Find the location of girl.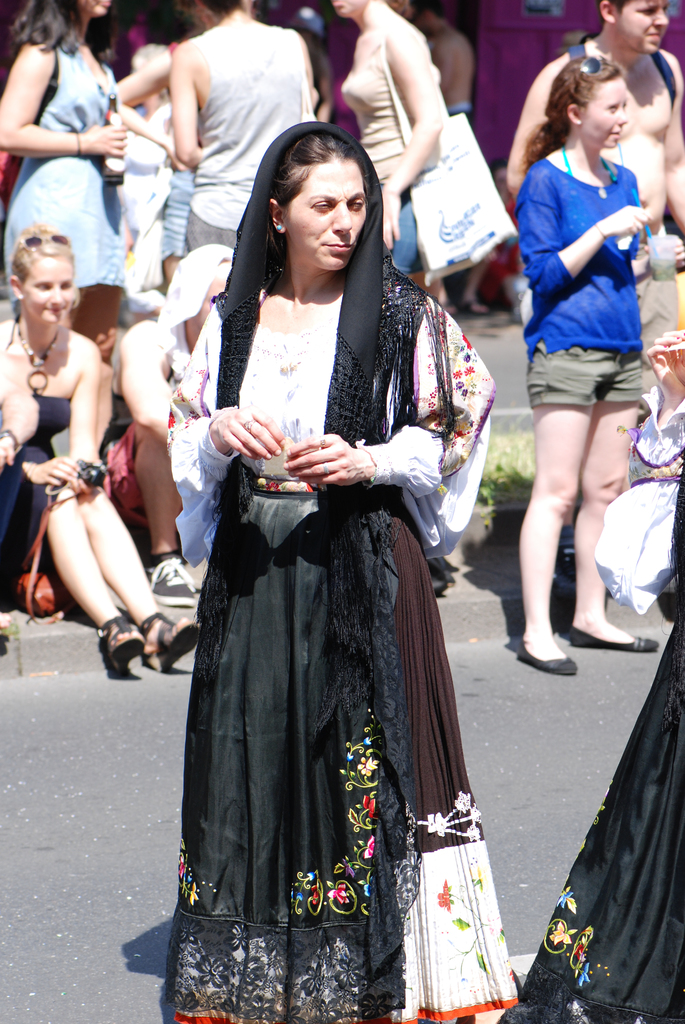
Location: select_region(514, 52, 656, 675).
